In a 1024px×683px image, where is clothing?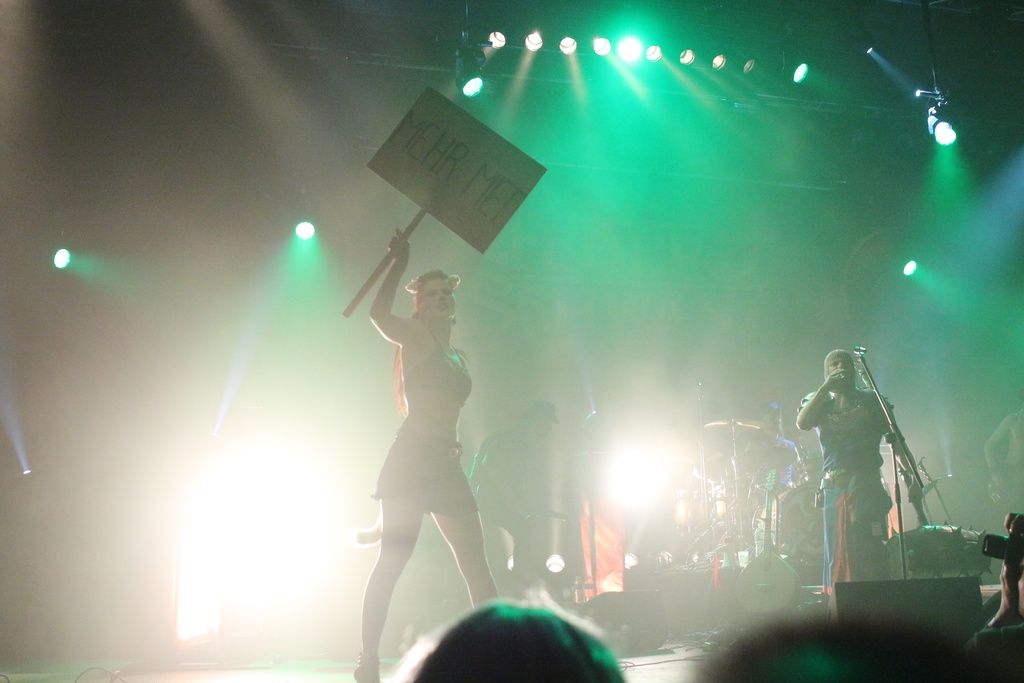
{"x1": 474, "y1": 430, "x2": 544, "y2": 607}.
